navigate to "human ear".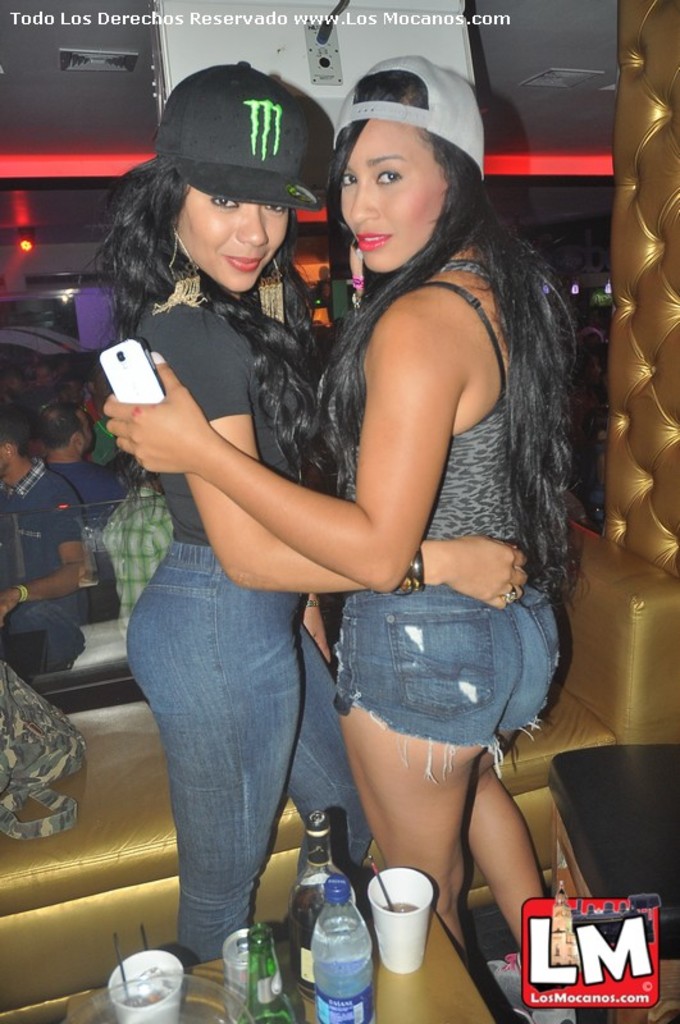
Navigation target: bbox=[8, 442, 17, 457].
